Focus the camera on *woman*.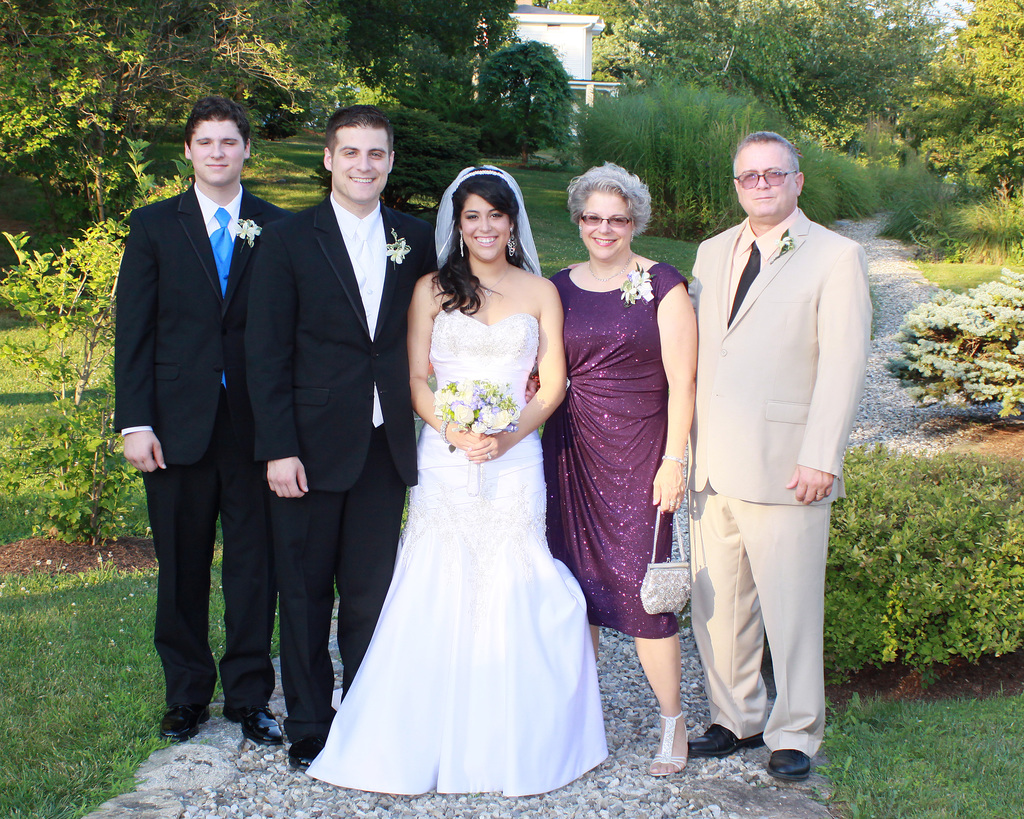
Focus region: region(529, 163, 696, 777).
